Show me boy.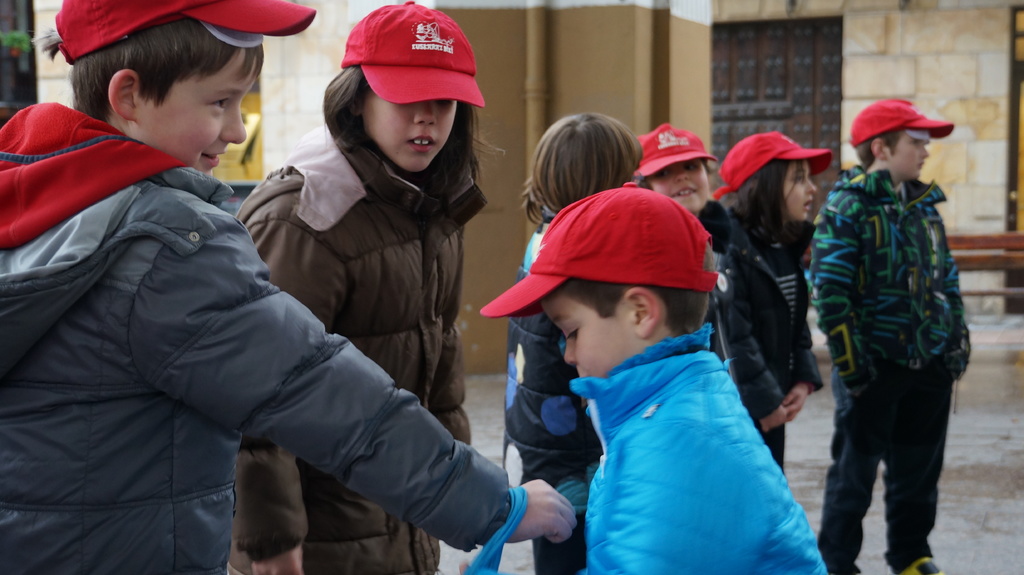
boy is here: pyautogui.locateOnScreen(35, 46, 521, 541).
